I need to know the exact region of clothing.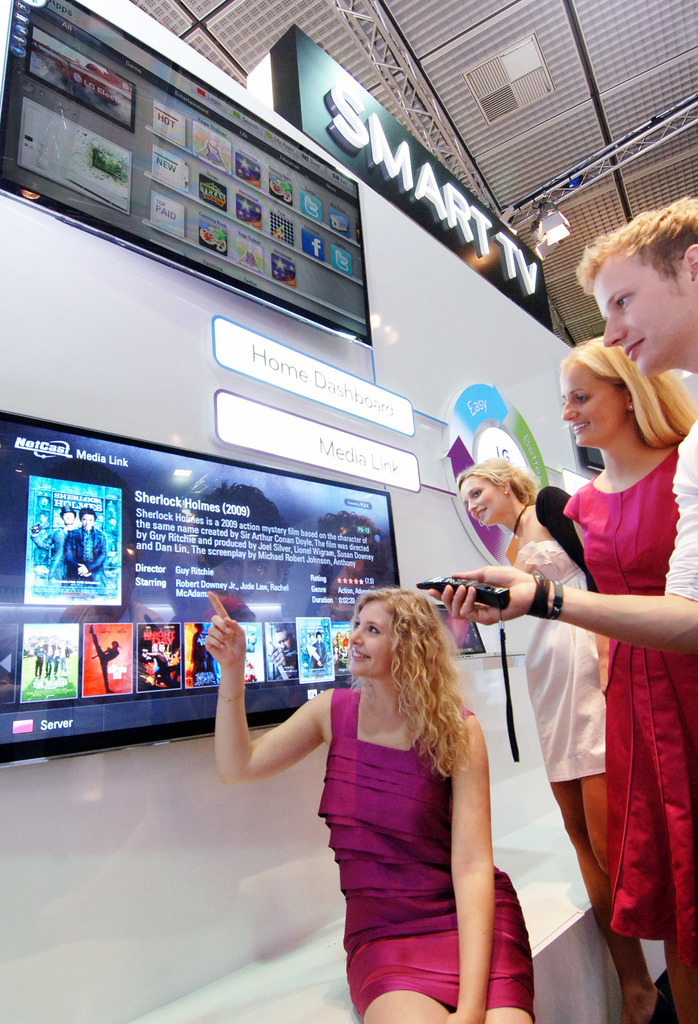
Region: x1=516 y1=542 x2=616 y2=794.
